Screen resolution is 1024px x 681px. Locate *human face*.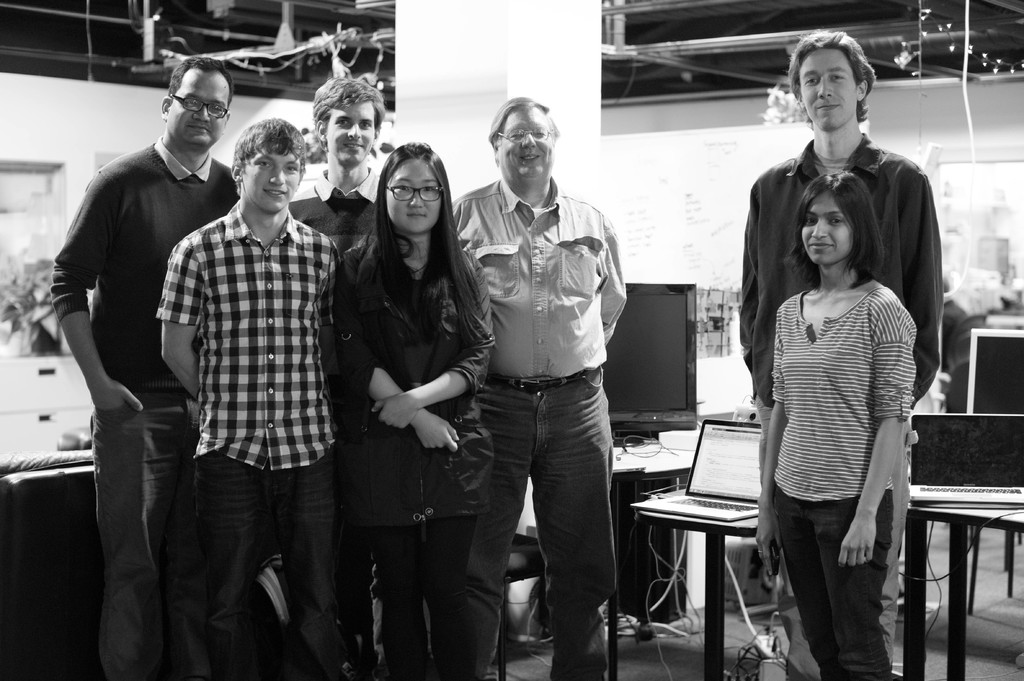
168 74 230 149.
